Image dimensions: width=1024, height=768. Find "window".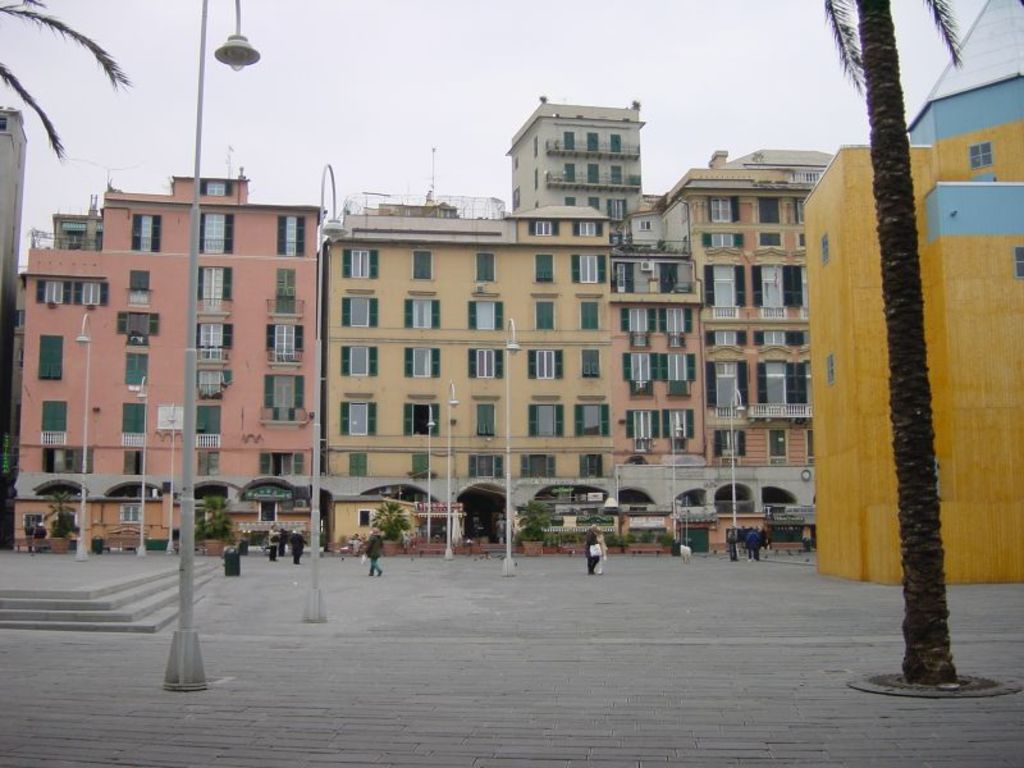
detection(575, 220, 603, 236).
